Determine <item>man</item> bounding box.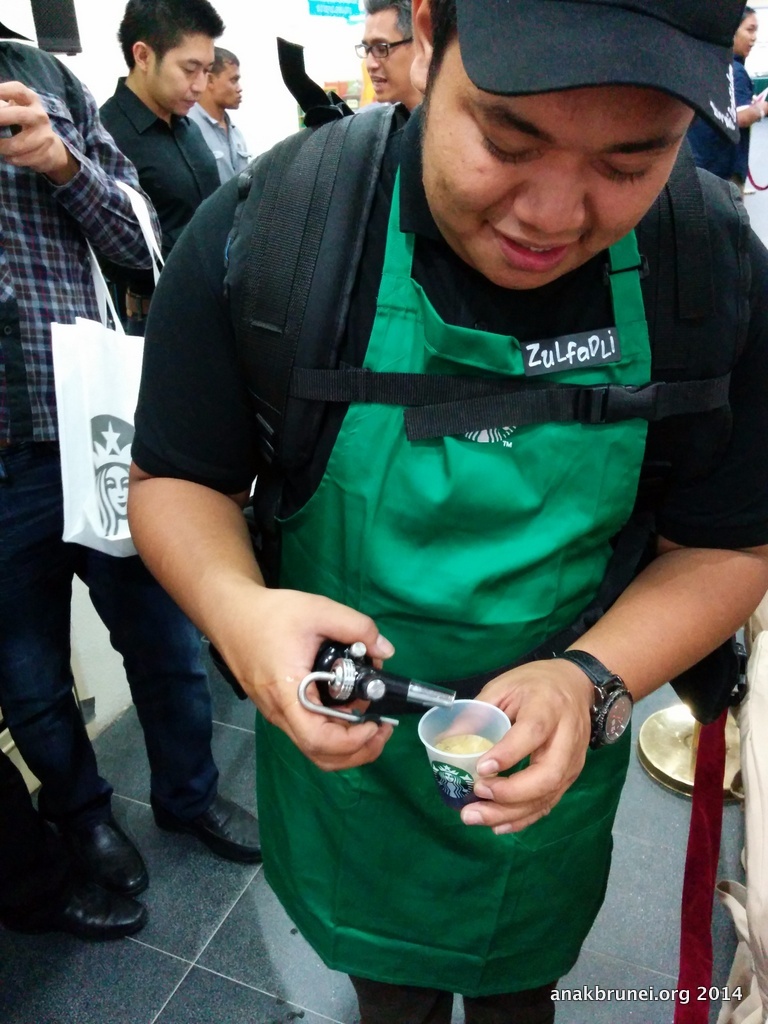
Determined: BBox(111, 0, 740, 974).
